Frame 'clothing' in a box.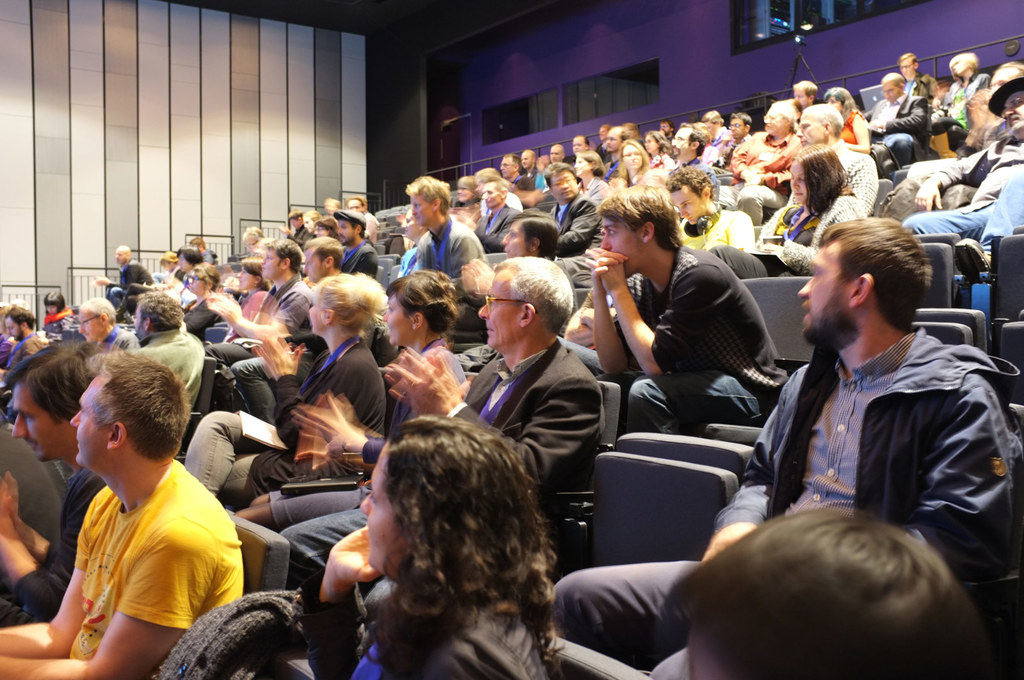
x1=862 y1=88 x2=945 y2=148.
